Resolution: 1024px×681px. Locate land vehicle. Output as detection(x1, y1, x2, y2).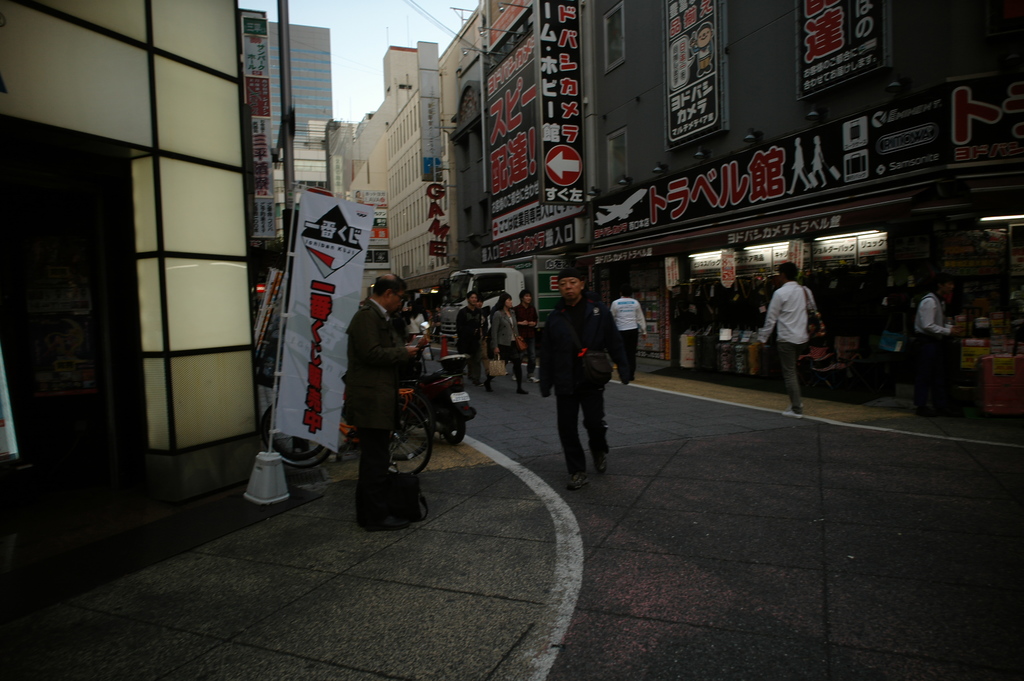
detection(437, 257, 577, 334).
